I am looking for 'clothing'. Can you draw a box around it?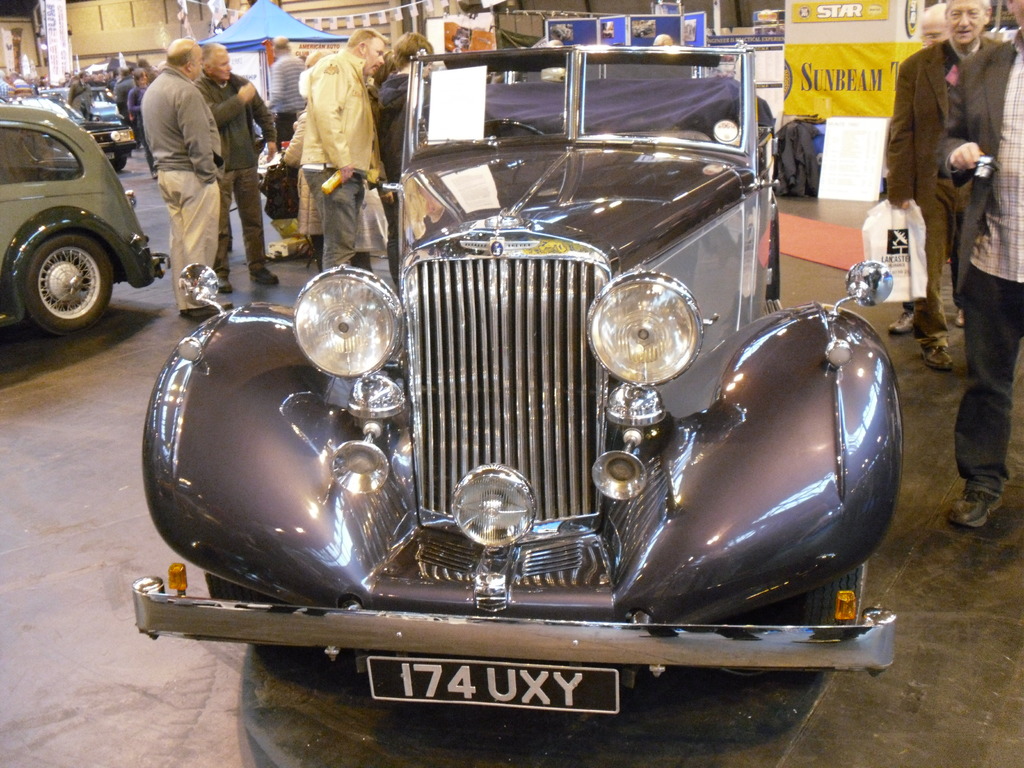
Sure, the bounding box is (x1=934, y1=27, x2=1023, y2=497).
